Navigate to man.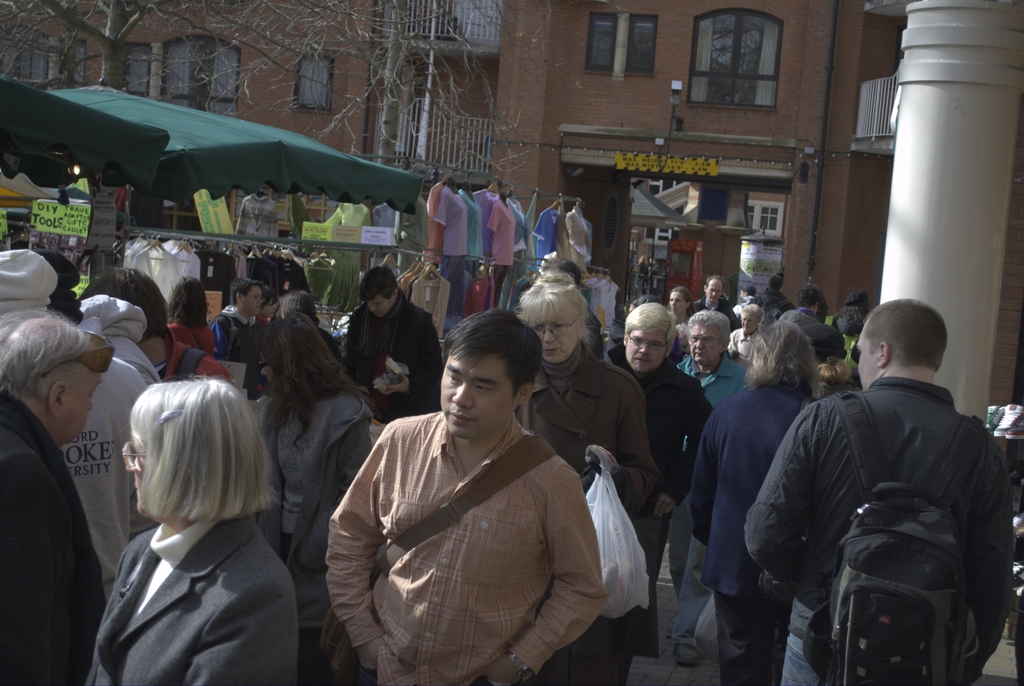
Navigation target: rect(315, 296, 611, 685).
